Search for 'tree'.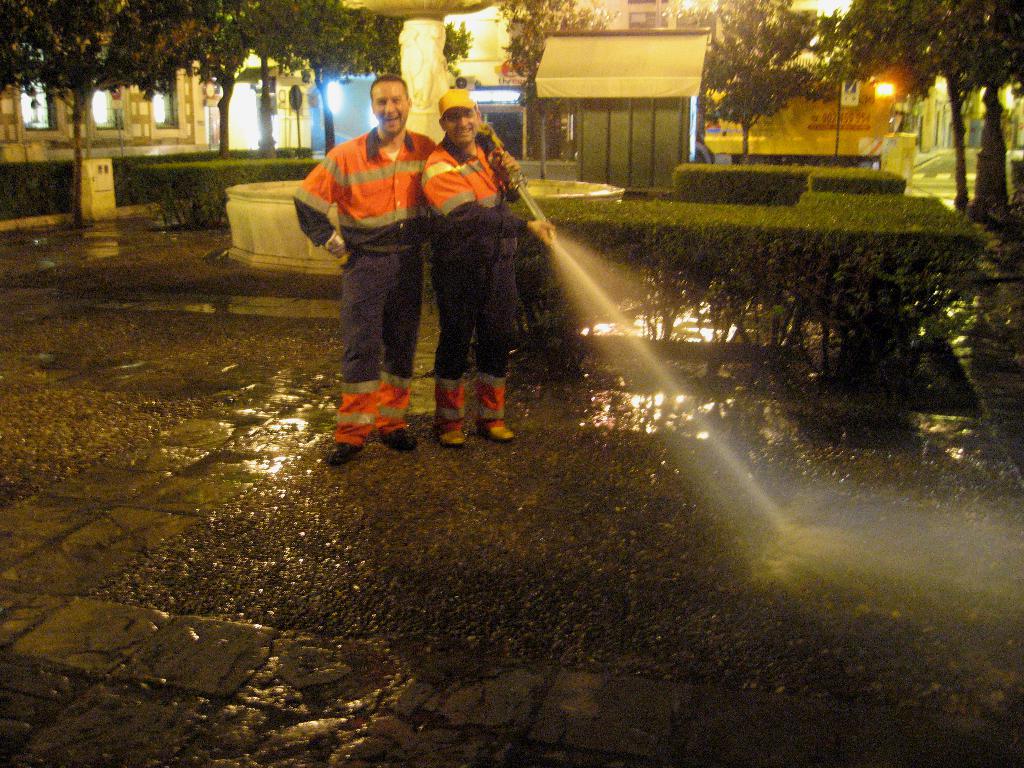
Found at rect(828, 0, 1023, 221).
